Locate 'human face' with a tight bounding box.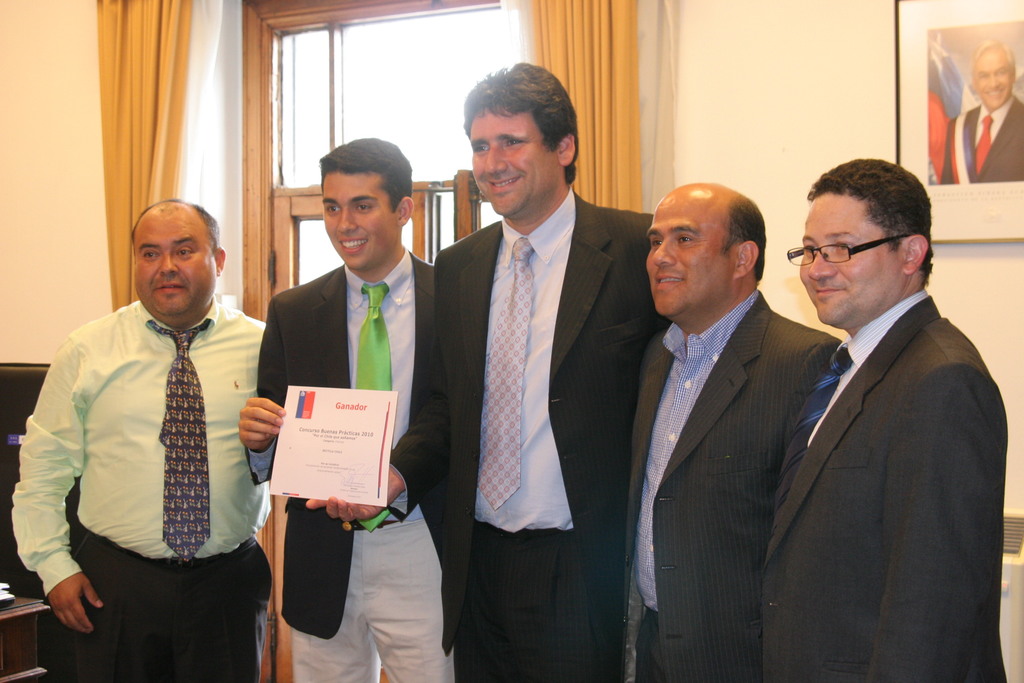
locate(135, 219, 215, 320).
